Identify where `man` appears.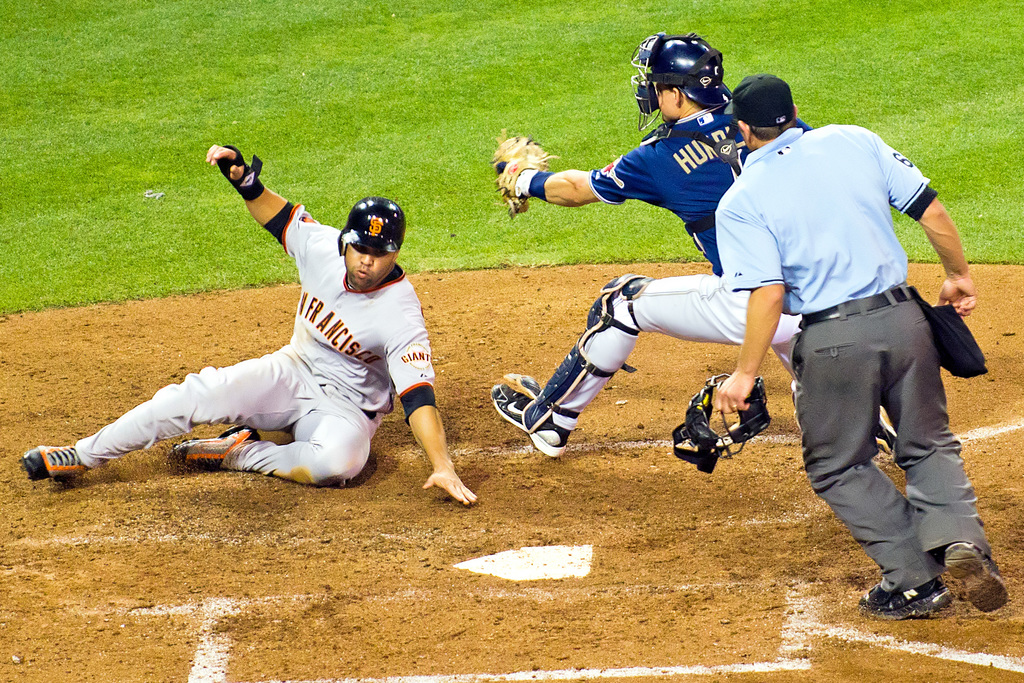
Appears at (711,72,979,623).
